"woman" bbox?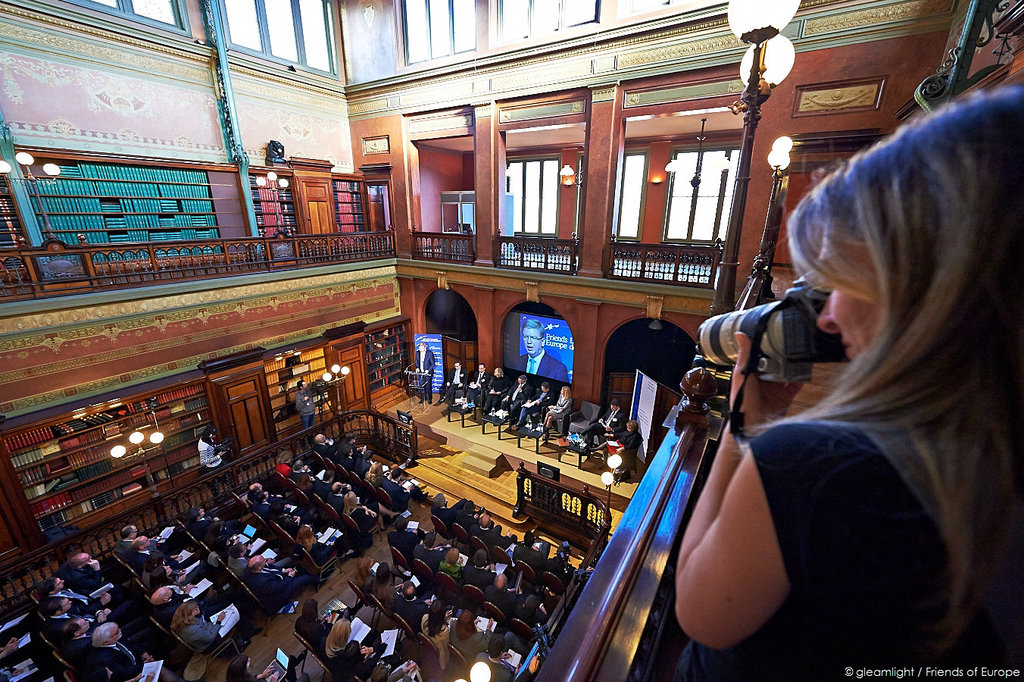
x1=170 y1=597 x2=265 y2=654
